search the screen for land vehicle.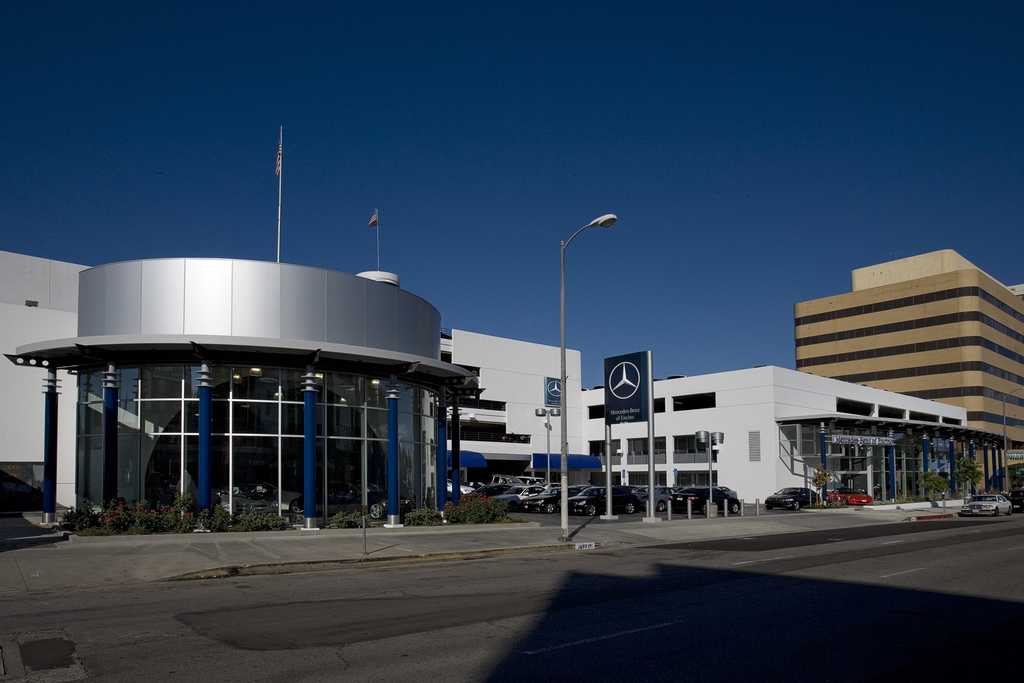
Found at box=[530, 486, 576, 513].
